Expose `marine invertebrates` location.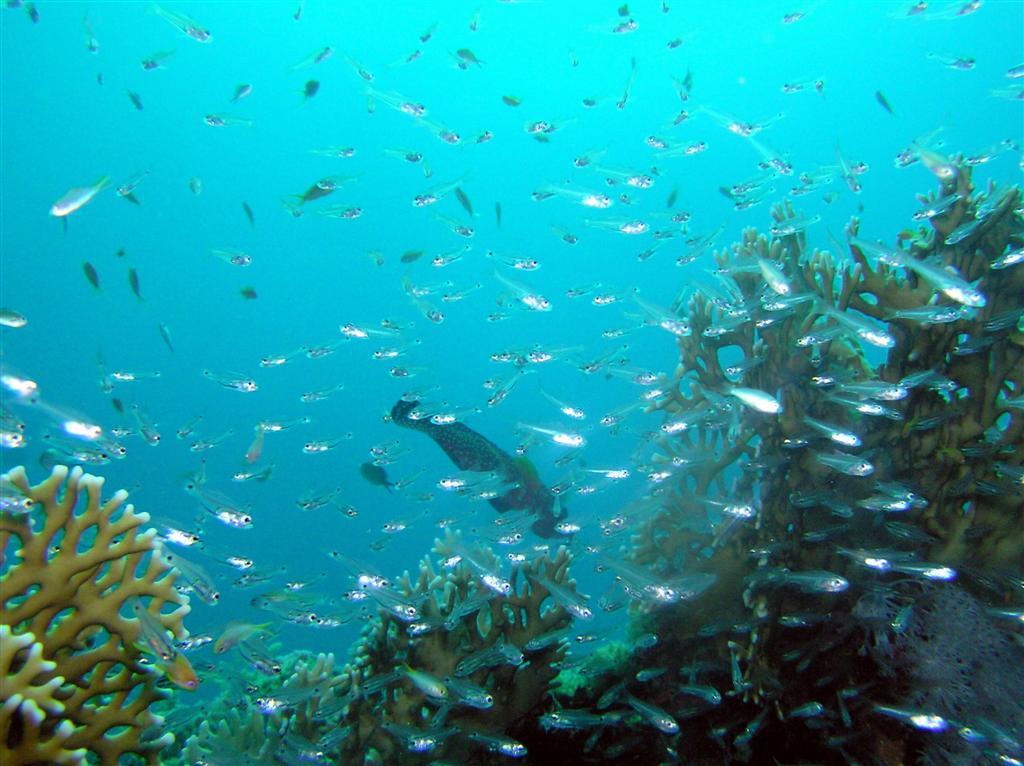
Exposed at bbox=(94, 344, 120, 396).
